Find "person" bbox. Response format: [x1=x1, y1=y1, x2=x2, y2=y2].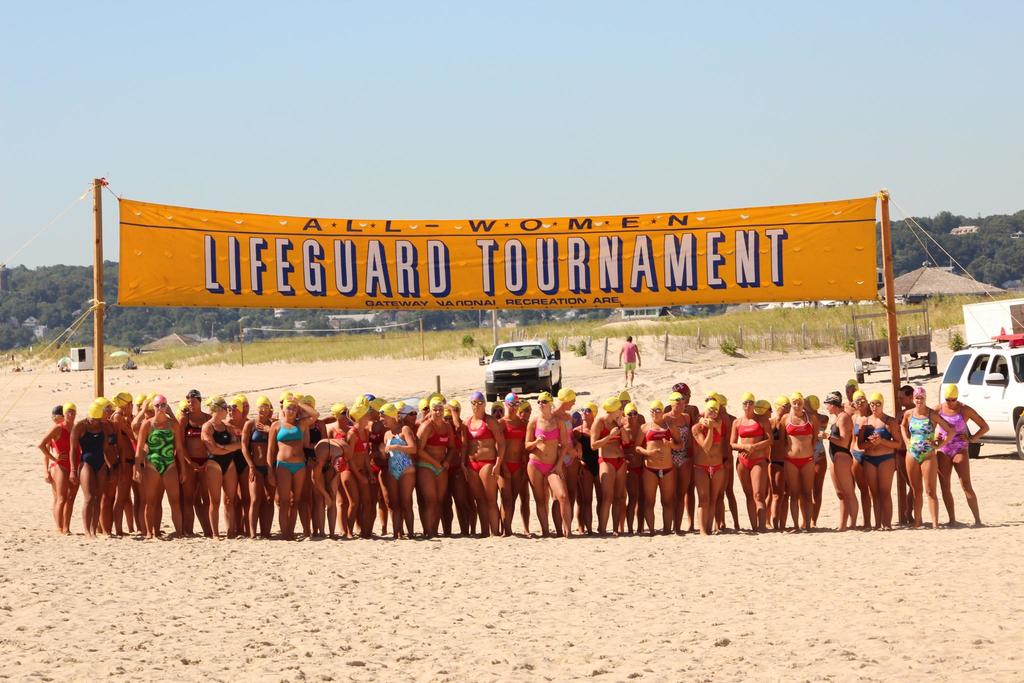
[x1=570, y1=399, x2=600, y2=525].
